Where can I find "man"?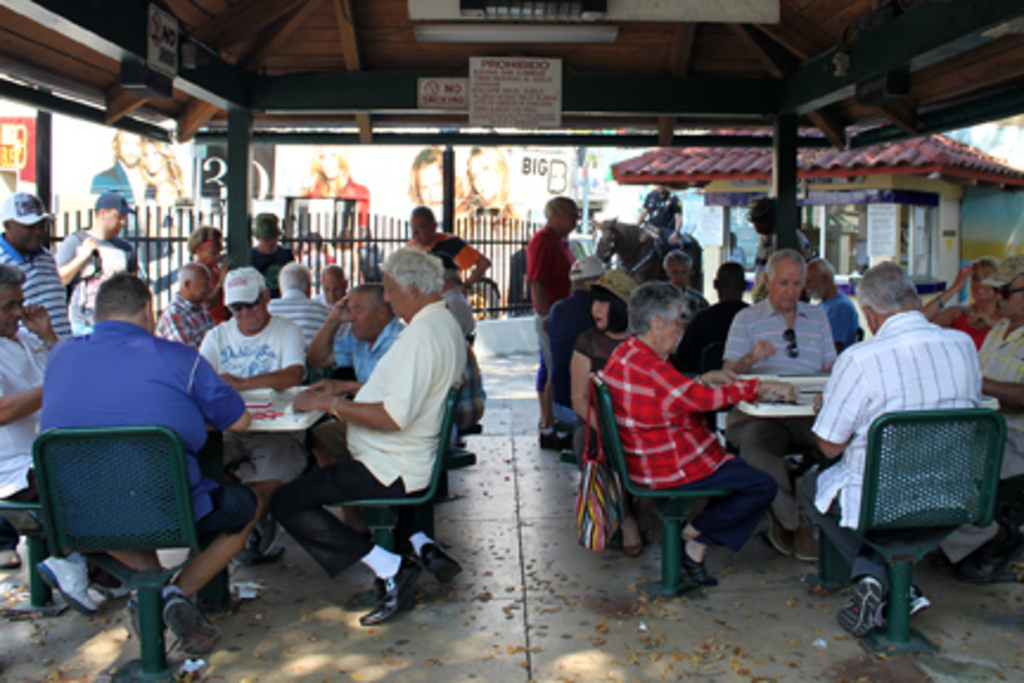
You can find it at {"left": 308, "top": 282, "right": 408, "bottom": 389}.
